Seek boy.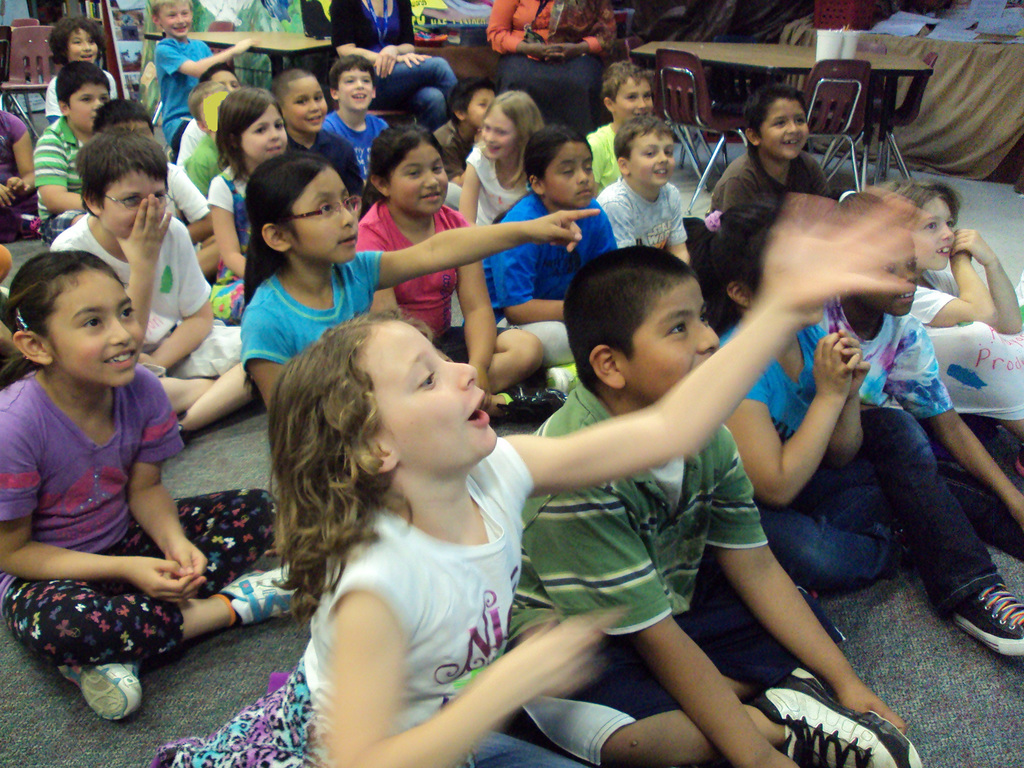
box(269, 67, 364, 196).
